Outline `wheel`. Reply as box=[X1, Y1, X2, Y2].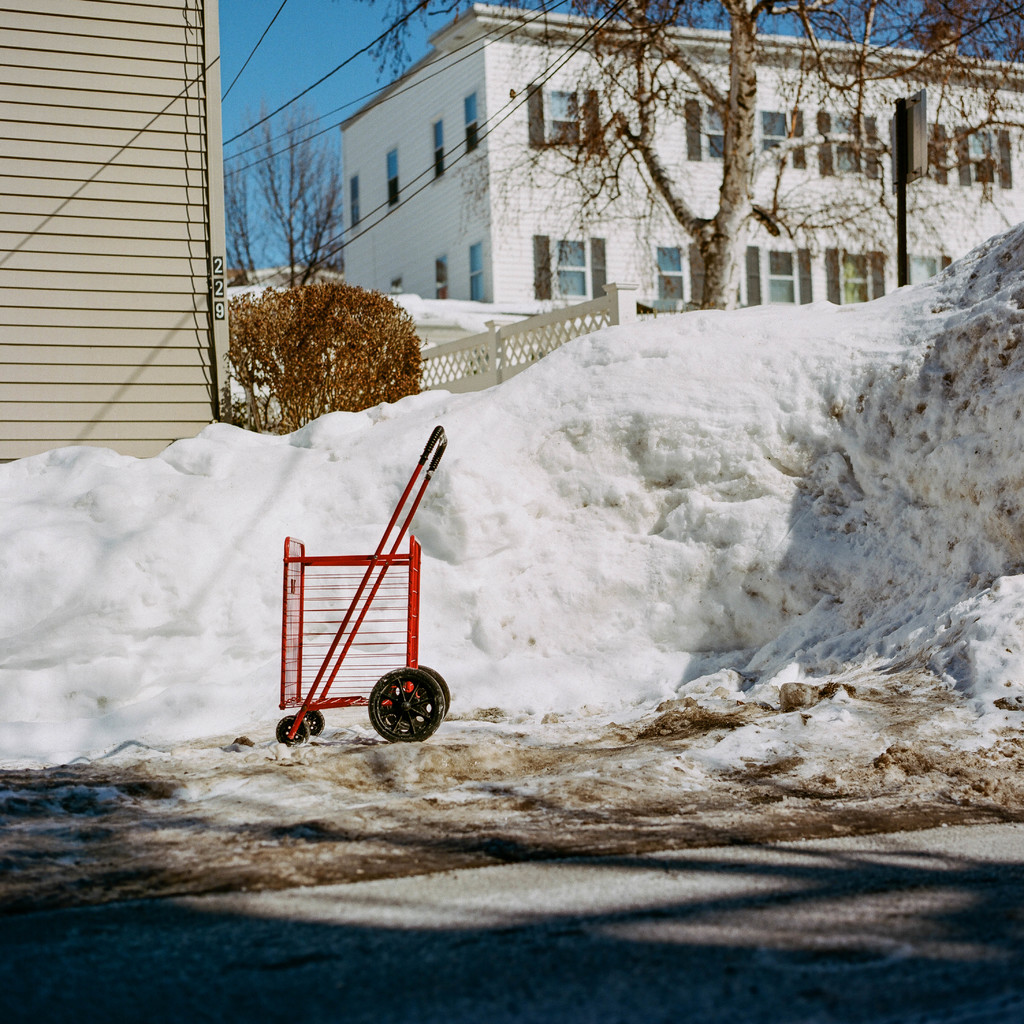
box=[301, 707, 328, 730].
